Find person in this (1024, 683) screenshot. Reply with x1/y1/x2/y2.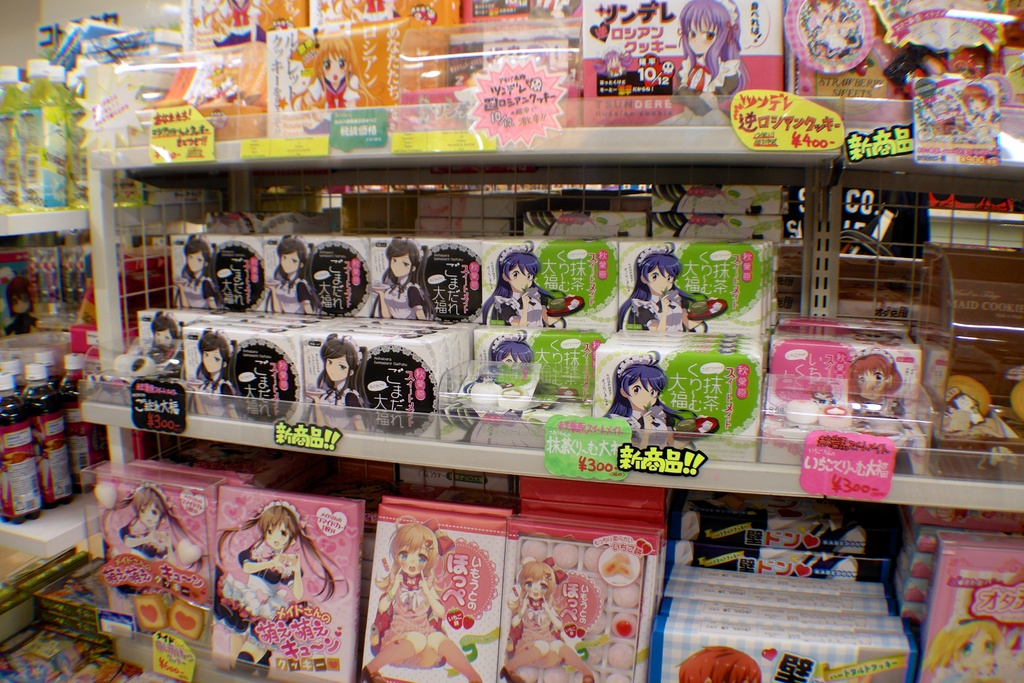
483/238/568/331.
